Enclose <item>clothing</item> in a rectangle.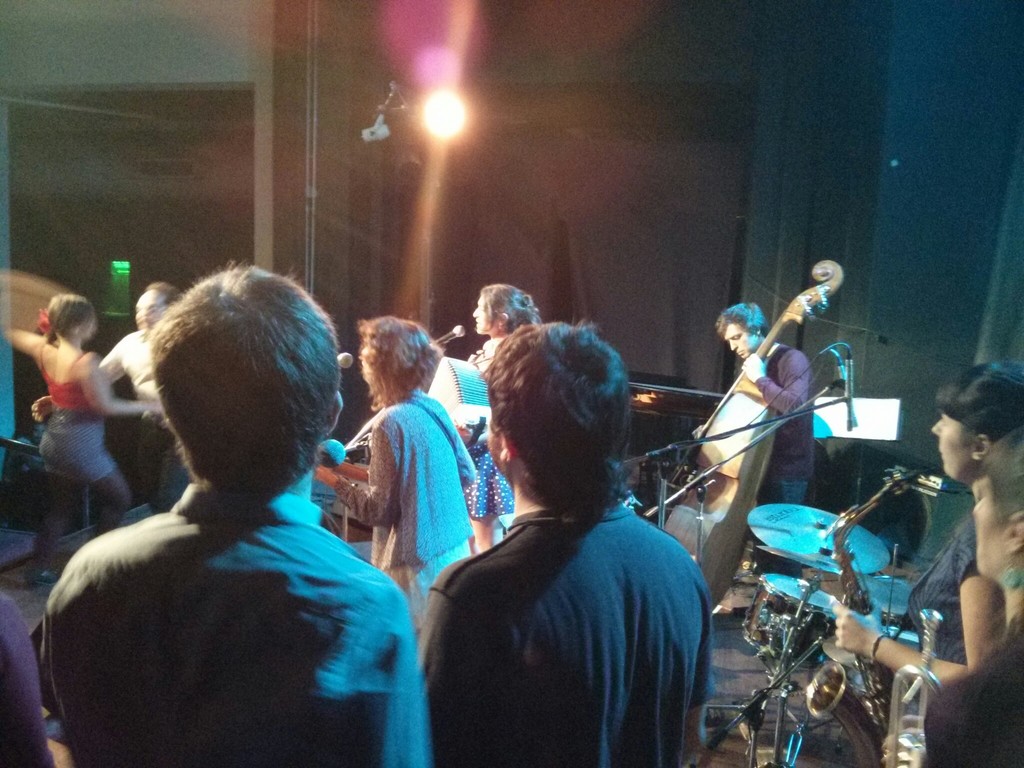
bbox=[38, 481, 433, 767].
